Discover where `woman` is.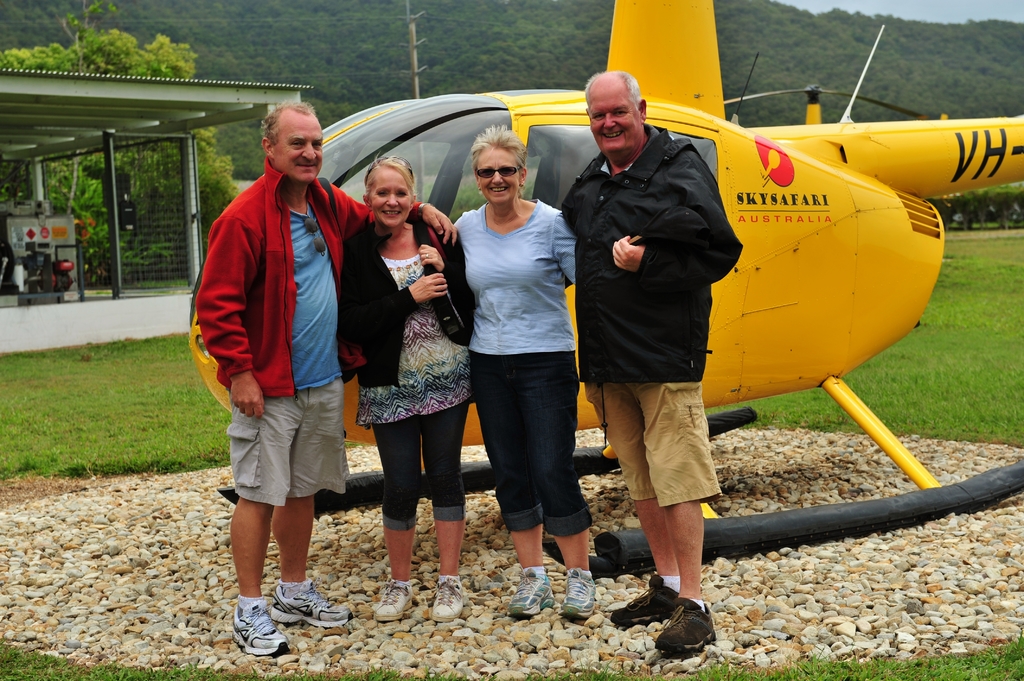
Discovered at detection(445, 125, 579, 629).
